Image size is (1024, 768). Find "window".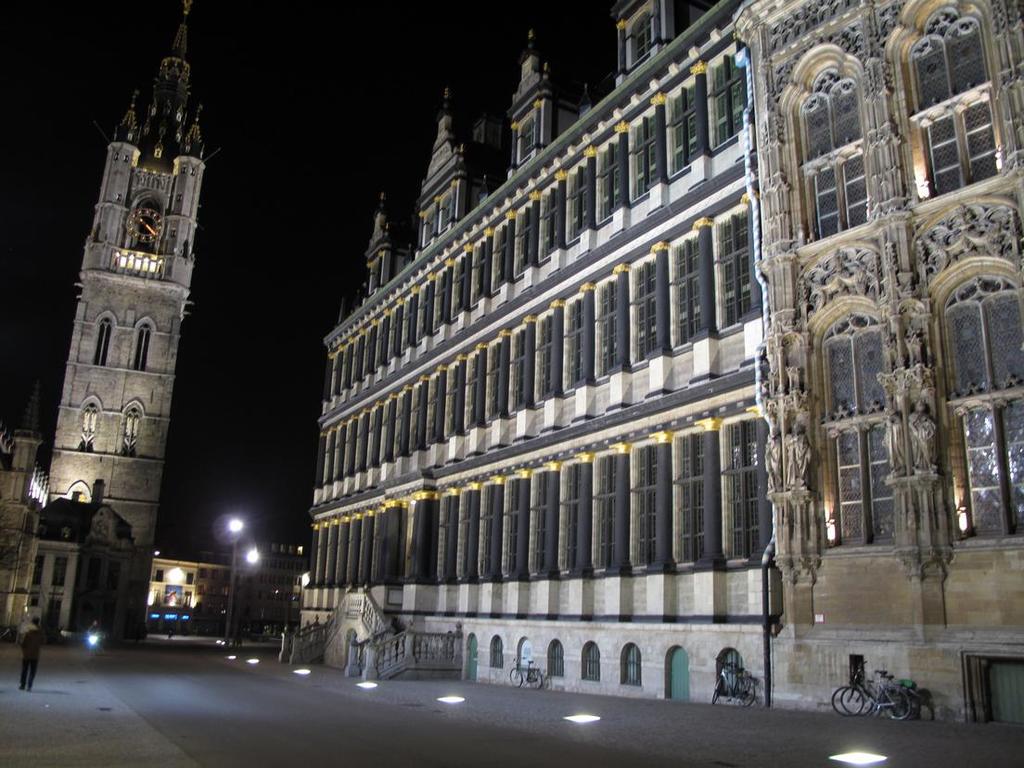
[480,479,493,577].
